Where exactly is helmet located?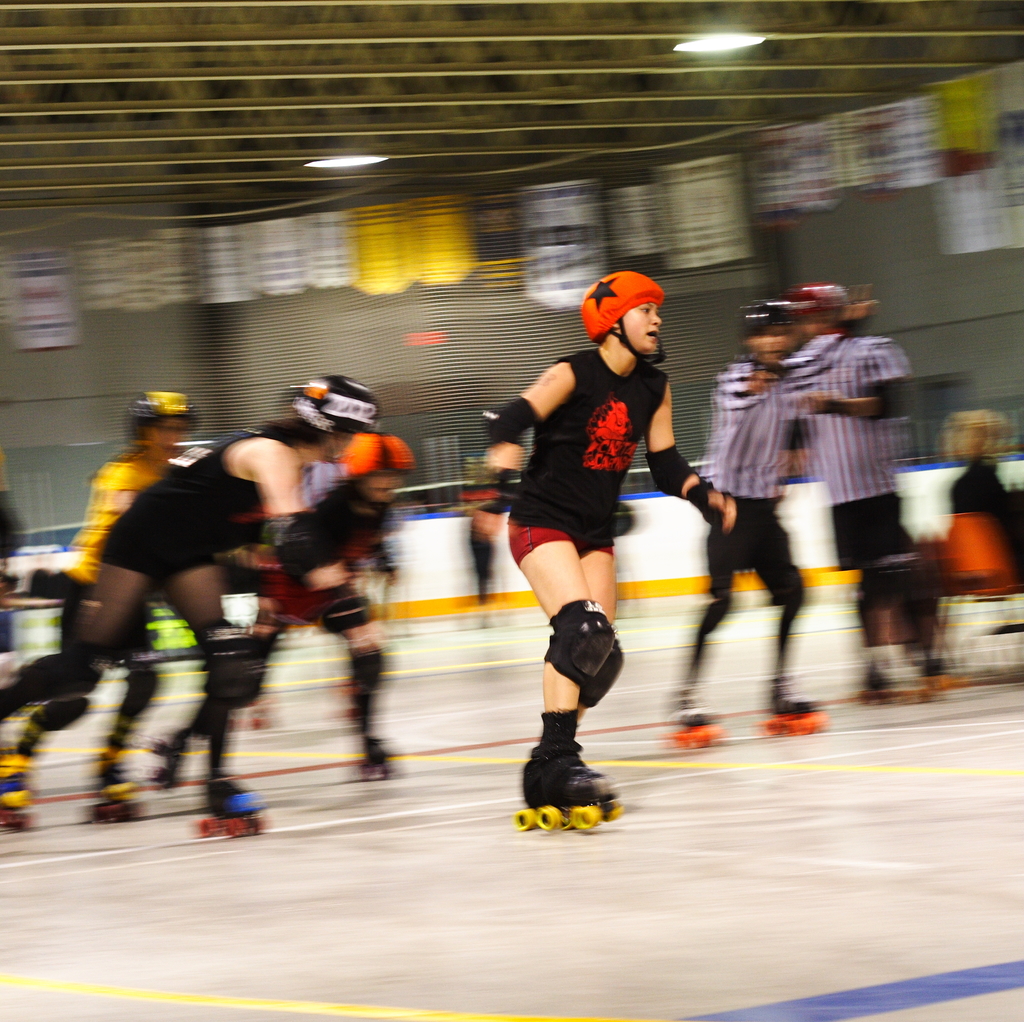
Its bounding box is Rect(287, 377, 381, 464).
